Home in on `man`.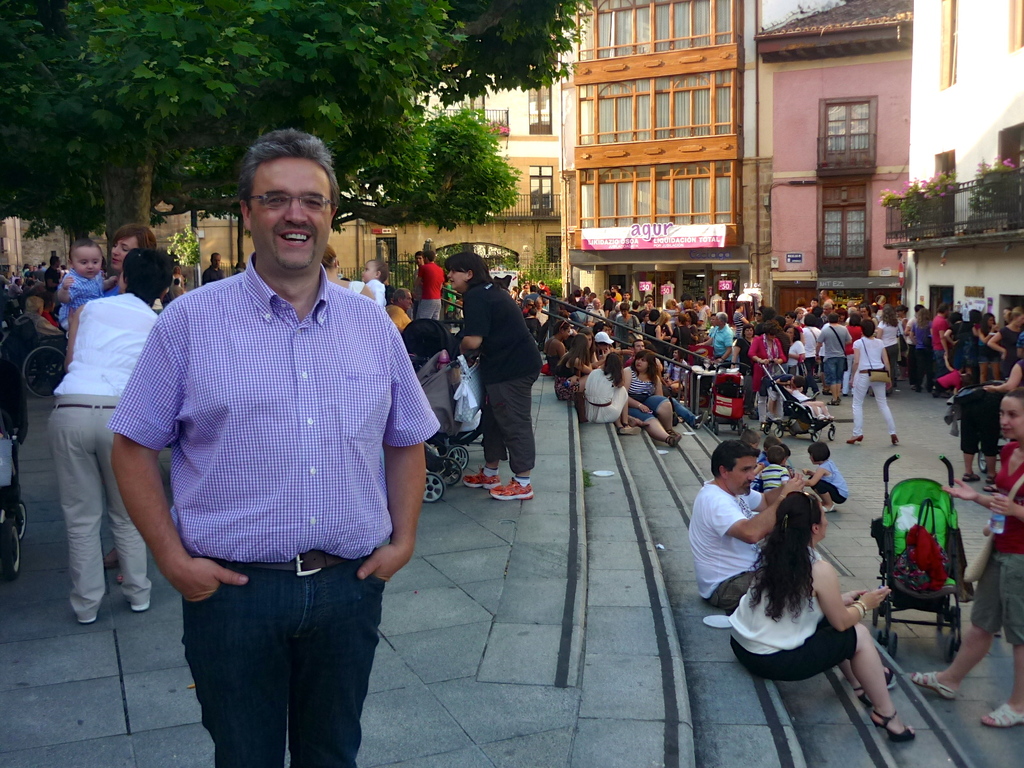
Homed in at bbox=(201, 252, 227, 289).
